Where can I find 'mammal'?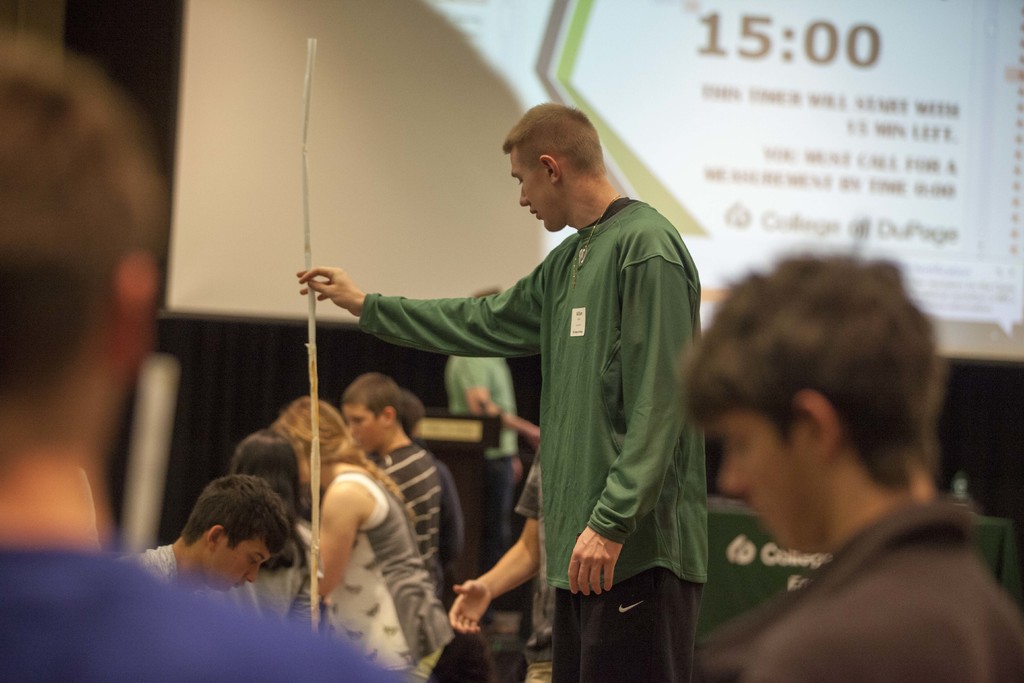
You can find it at (left=348, top=370, right=439, bottom=579).
